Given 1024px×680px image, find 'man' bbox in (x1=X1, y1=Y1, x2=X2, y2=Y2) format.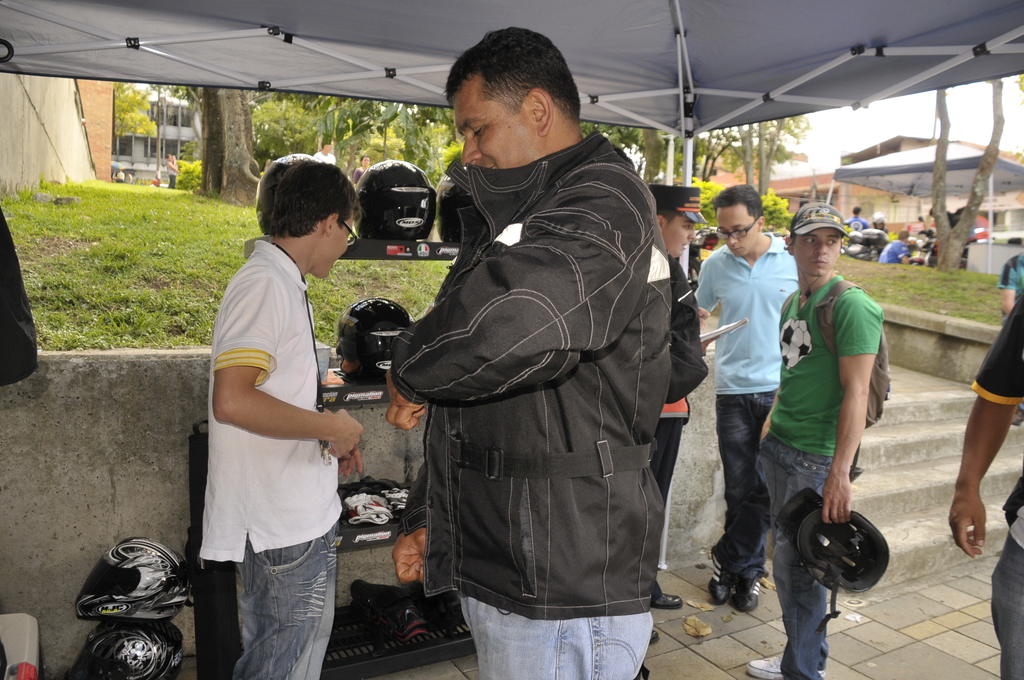
(x1=187, y1=136, x2=366, y2=678).
